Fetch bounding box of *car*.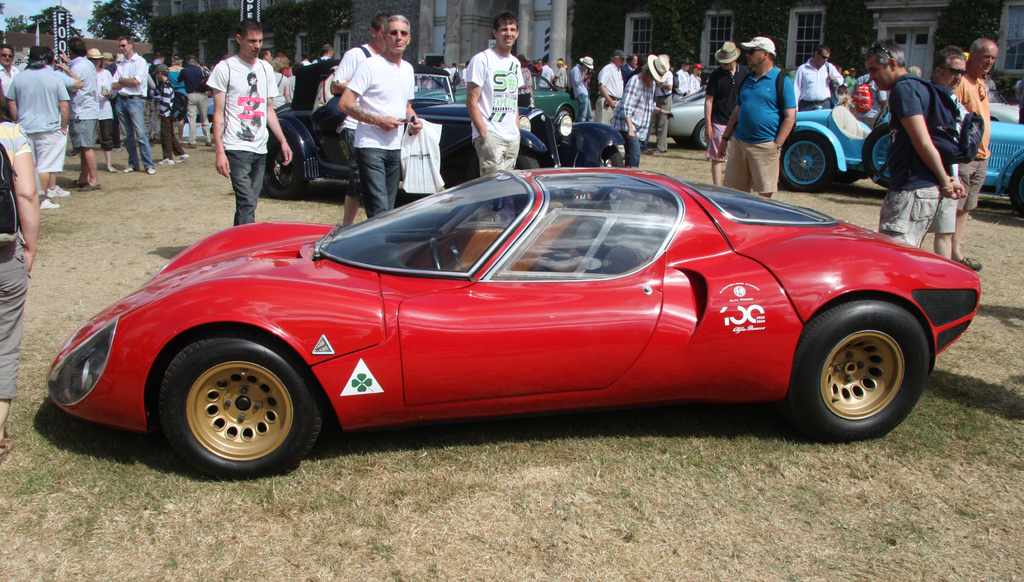
Bbox: bbox=[747, 81, 1023, 232].
